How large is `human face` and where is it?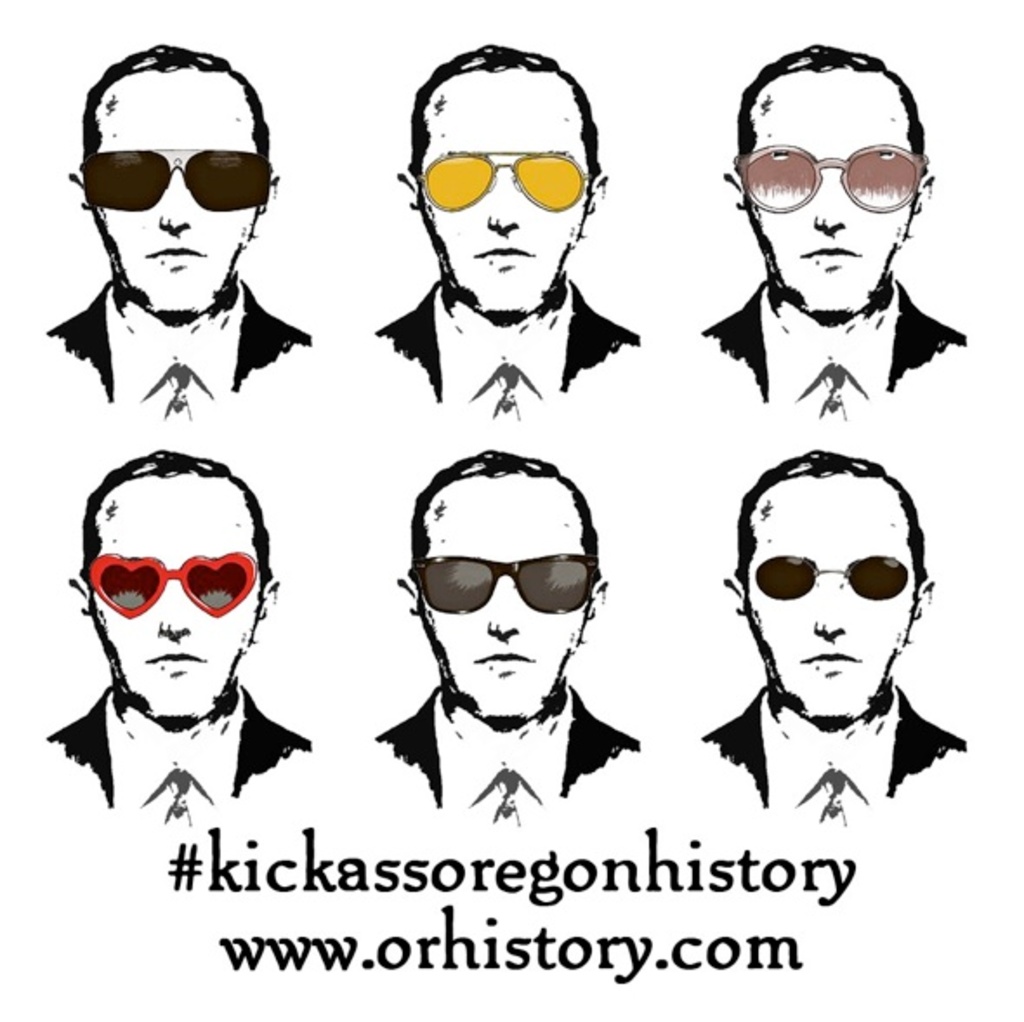
Bounding box: region(420, 66, 581, 314).
